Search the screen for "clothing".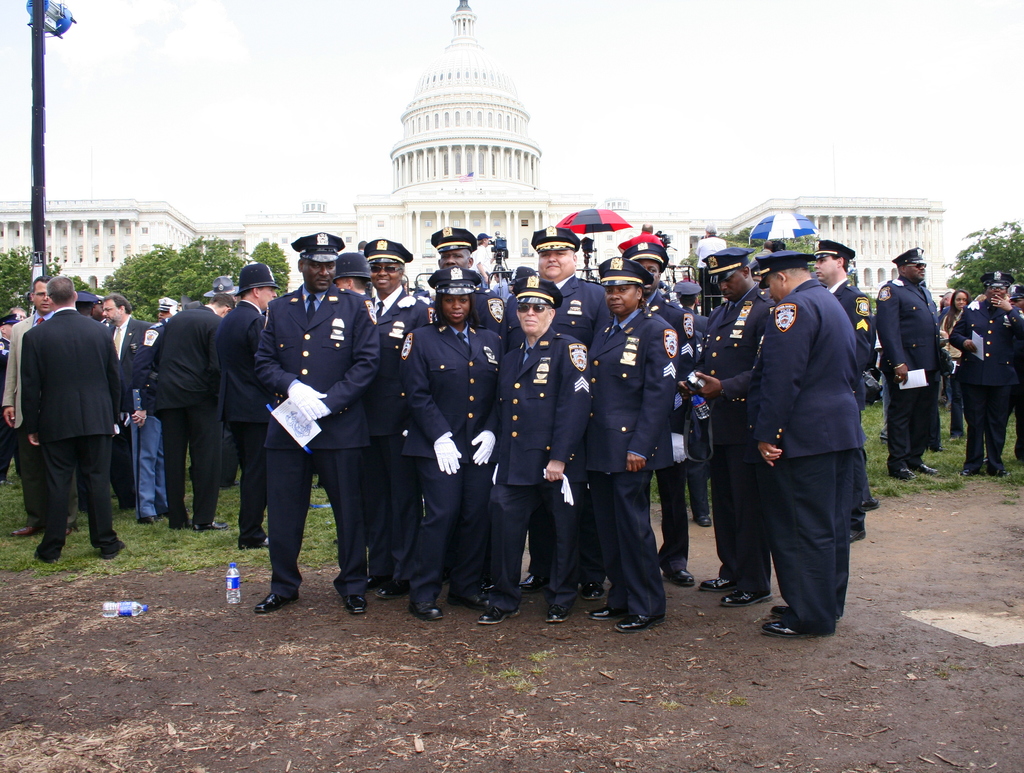
Found at x1=399 y1=313 x2=507 y2=603.
